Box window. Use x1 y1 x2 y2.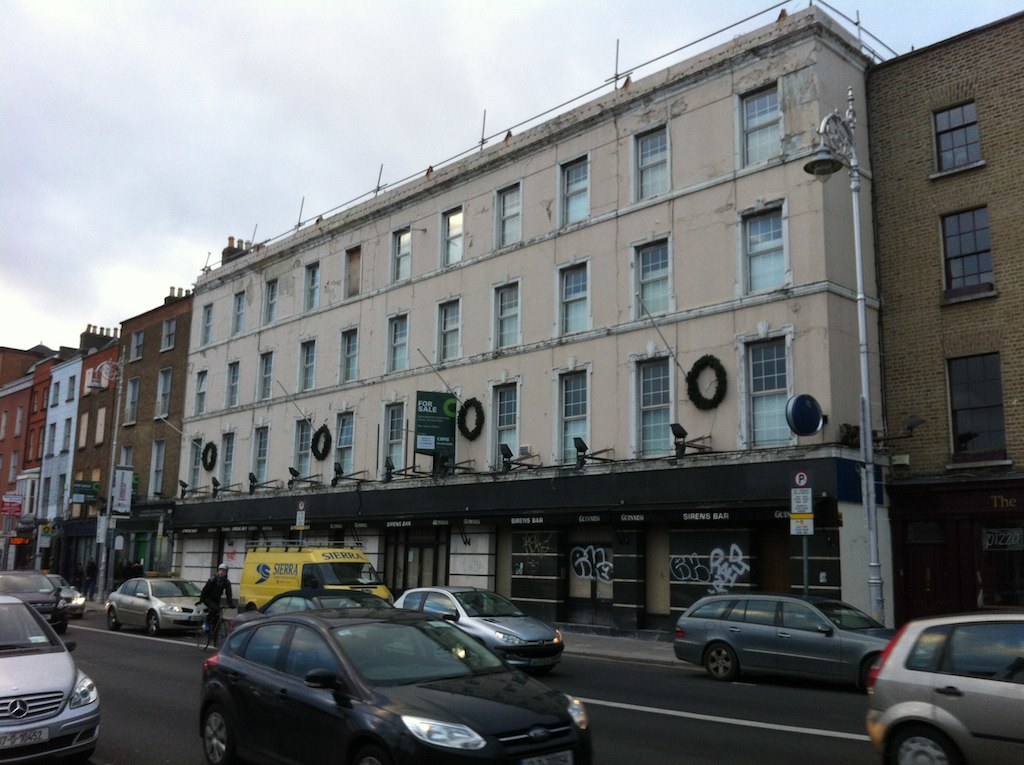
557 364 590 466.
